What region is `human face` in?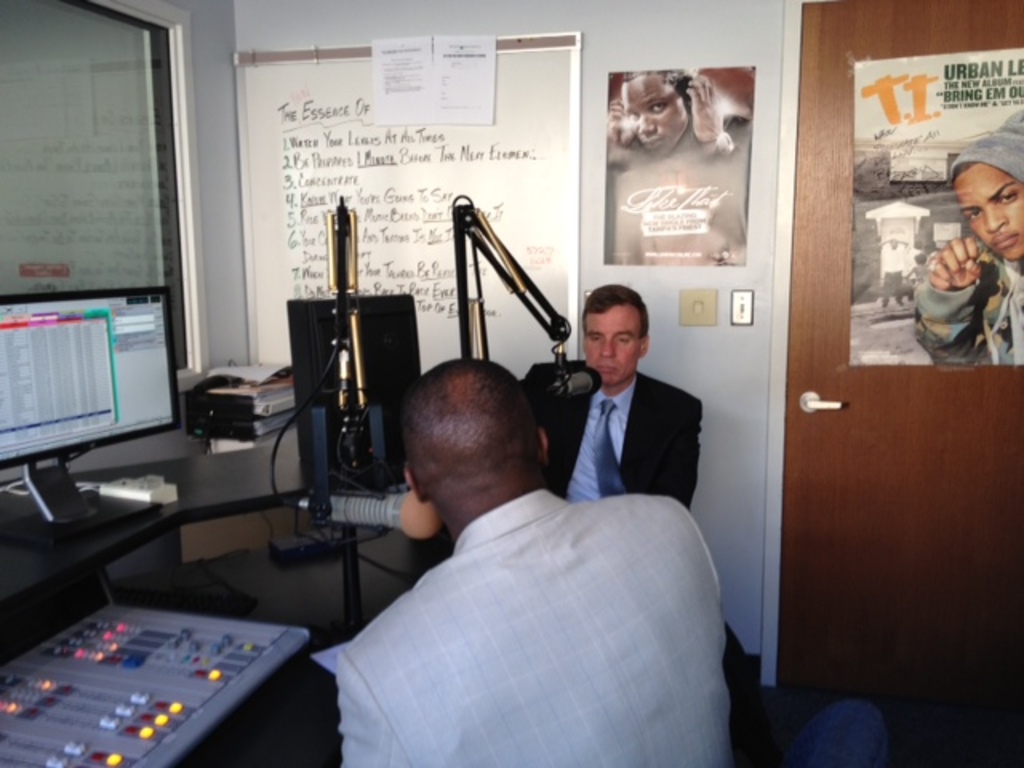
pyautogui.locateOnScreen(621, 75, 688, 160).
